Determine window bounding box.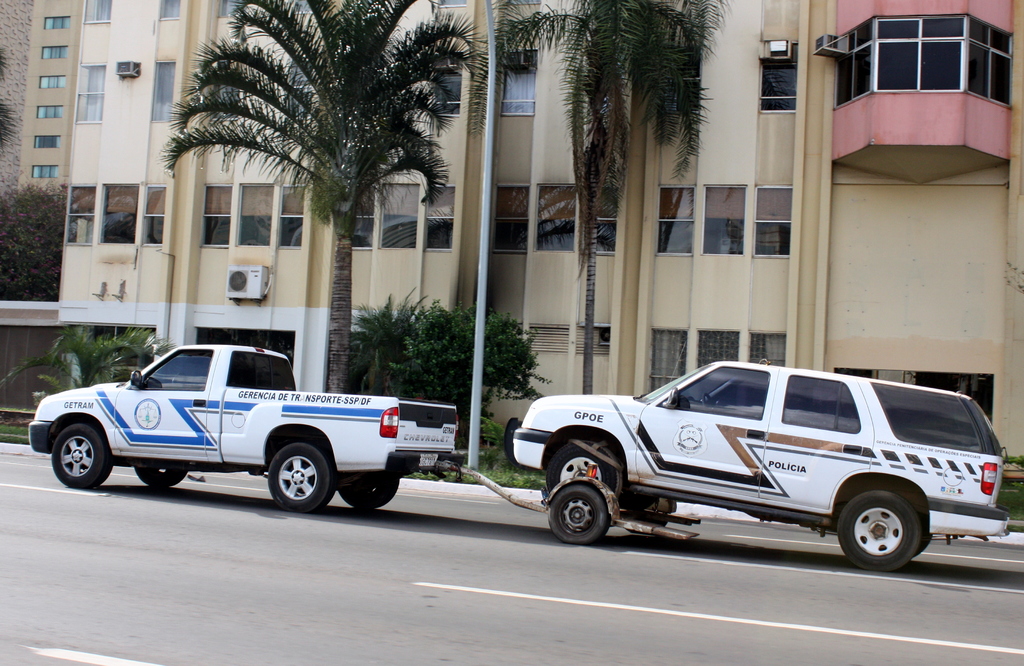
Determined: 761, 41, 797, 113.
